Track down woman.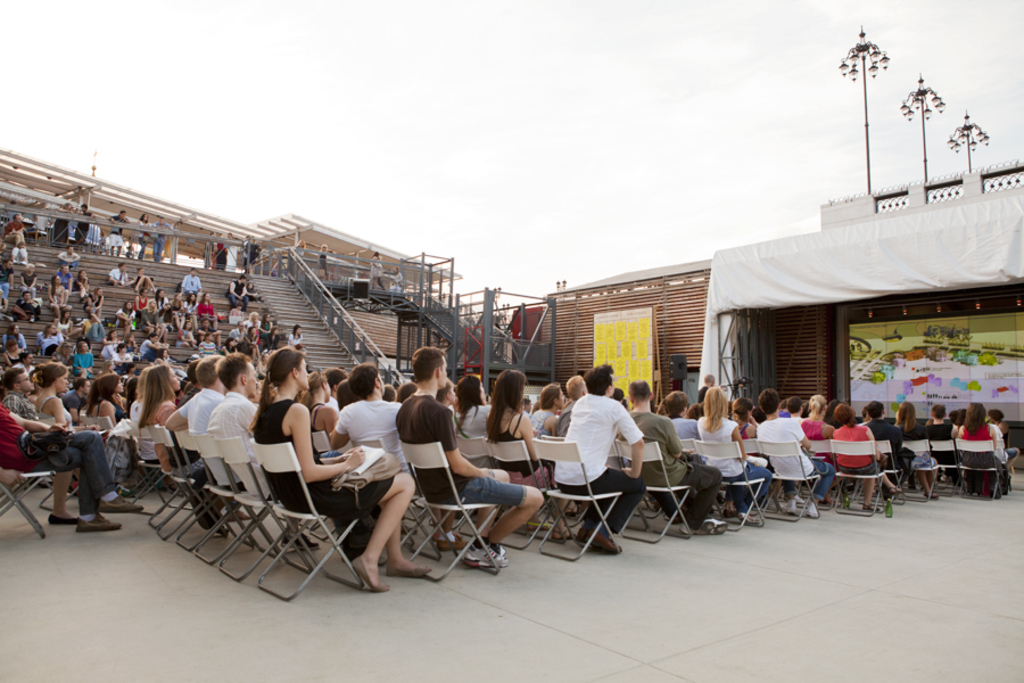
Tracked to l=85, t=287, r=102, b=316.
